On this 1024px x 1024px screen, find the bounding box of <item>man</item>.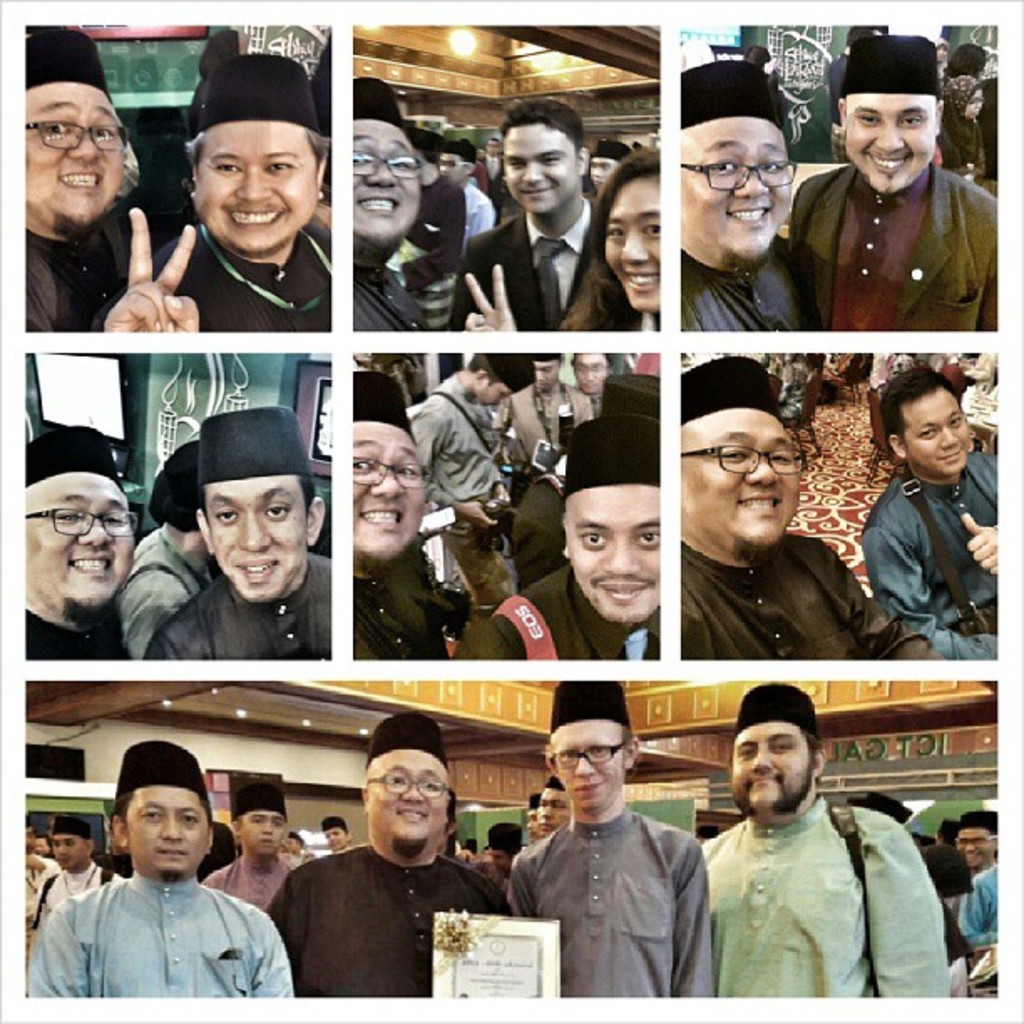
Bounding box: pyautogui.locateOnScreen(437, 137, 485, 241).
